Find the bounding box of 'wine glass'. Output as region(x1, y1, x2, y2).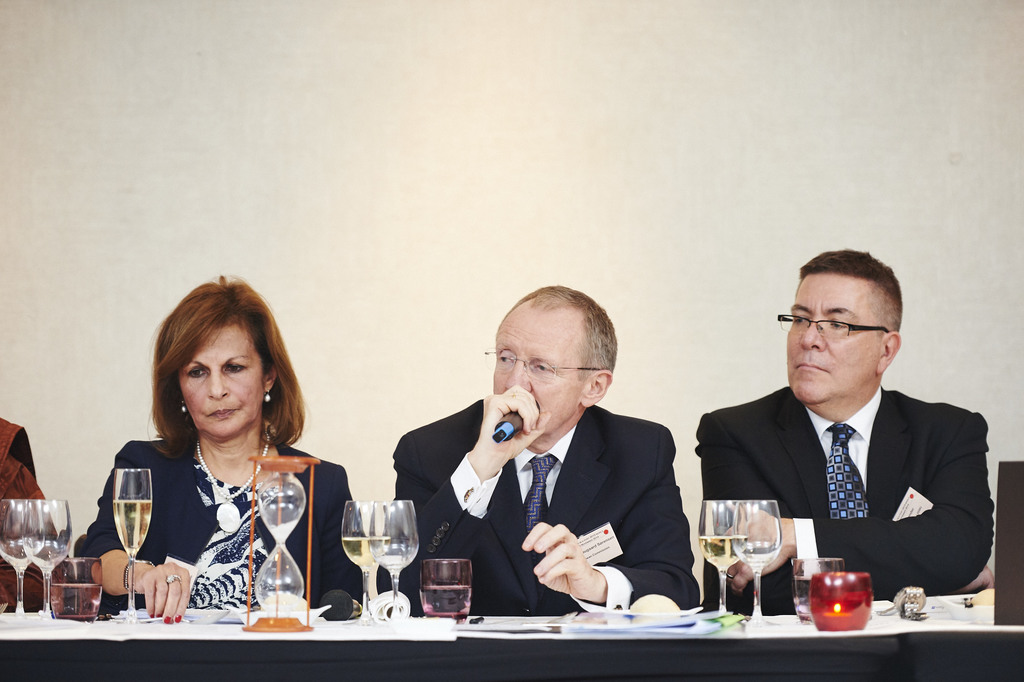
region(698, 497, 739, 626).
